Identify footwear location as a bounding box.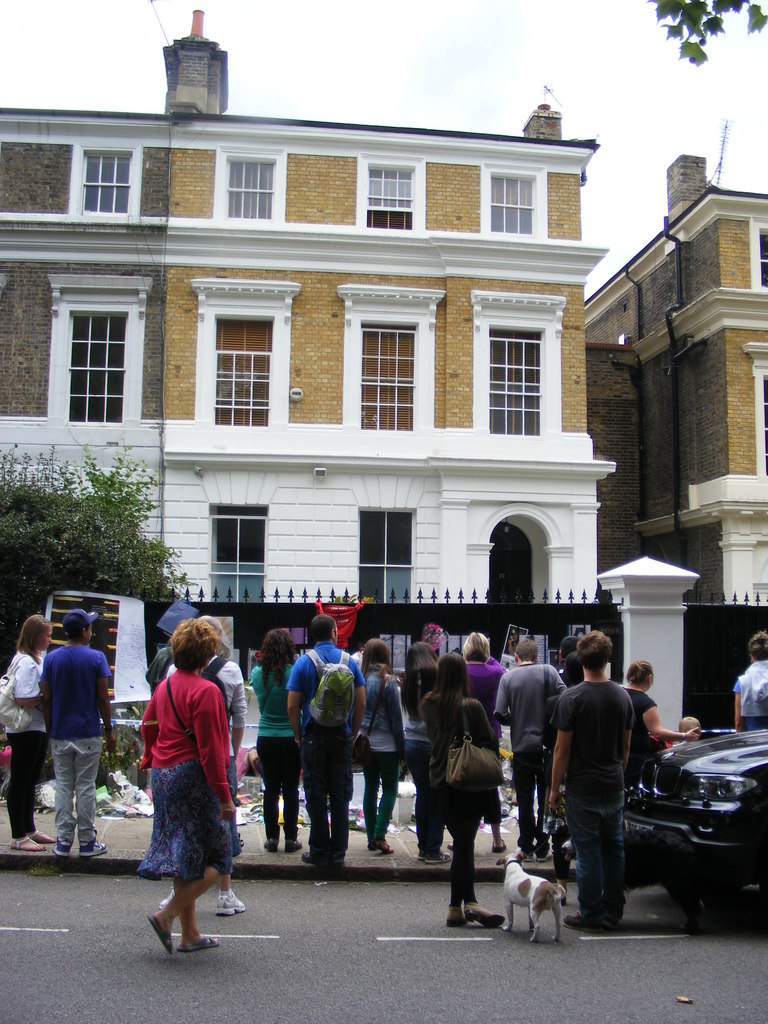
bbox(444, 904, 468, 925).
